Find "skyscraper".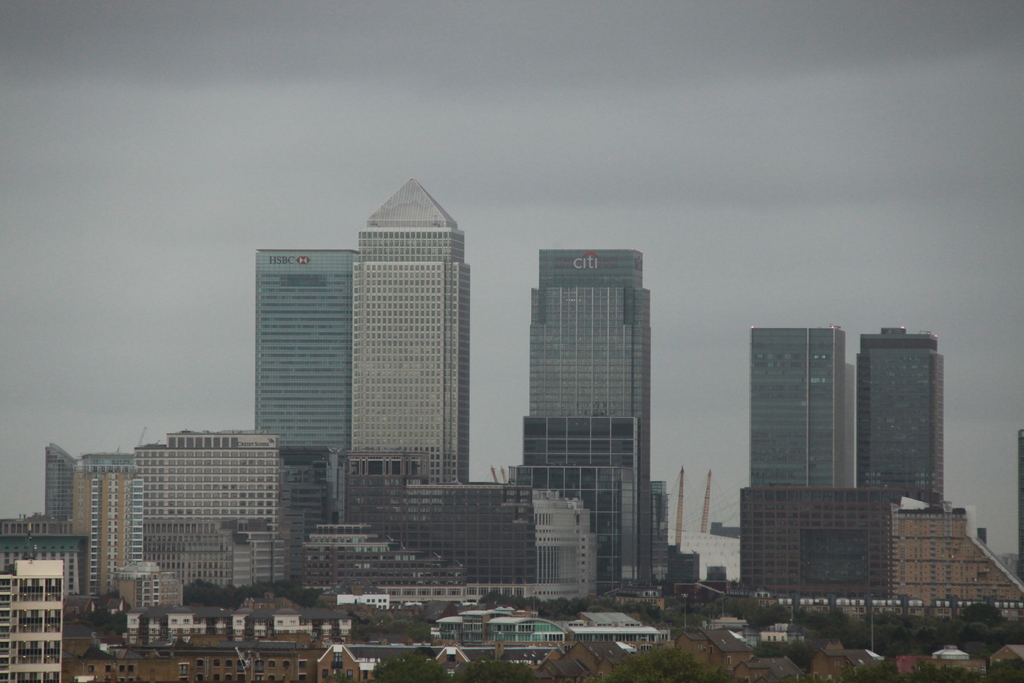
{"x1": 501, "y1": 248, "x2": 671, "y2": 604}.
